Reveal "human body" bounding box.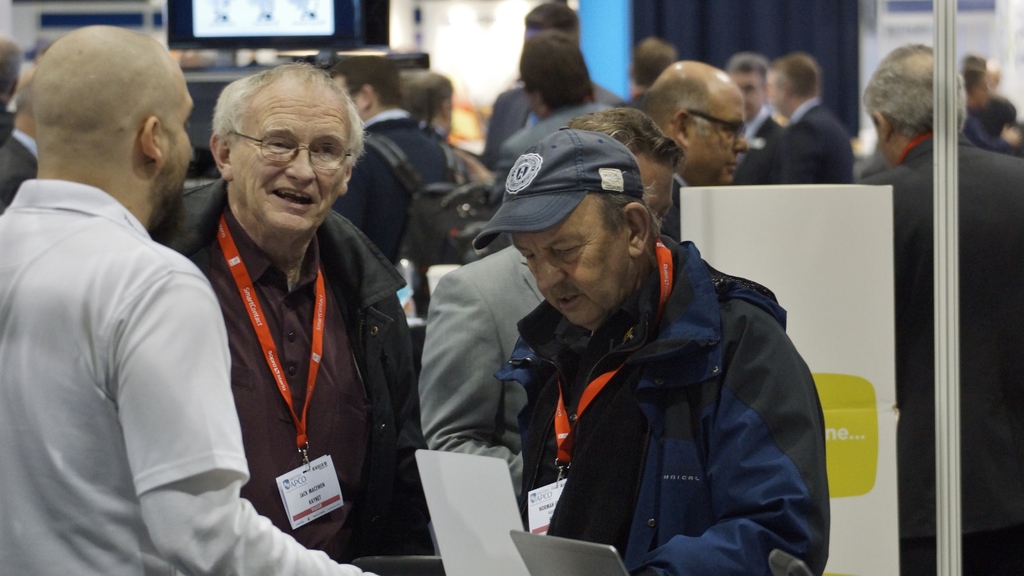
Revealed: (x1=416, y1=105, x2=686, y2=500).
